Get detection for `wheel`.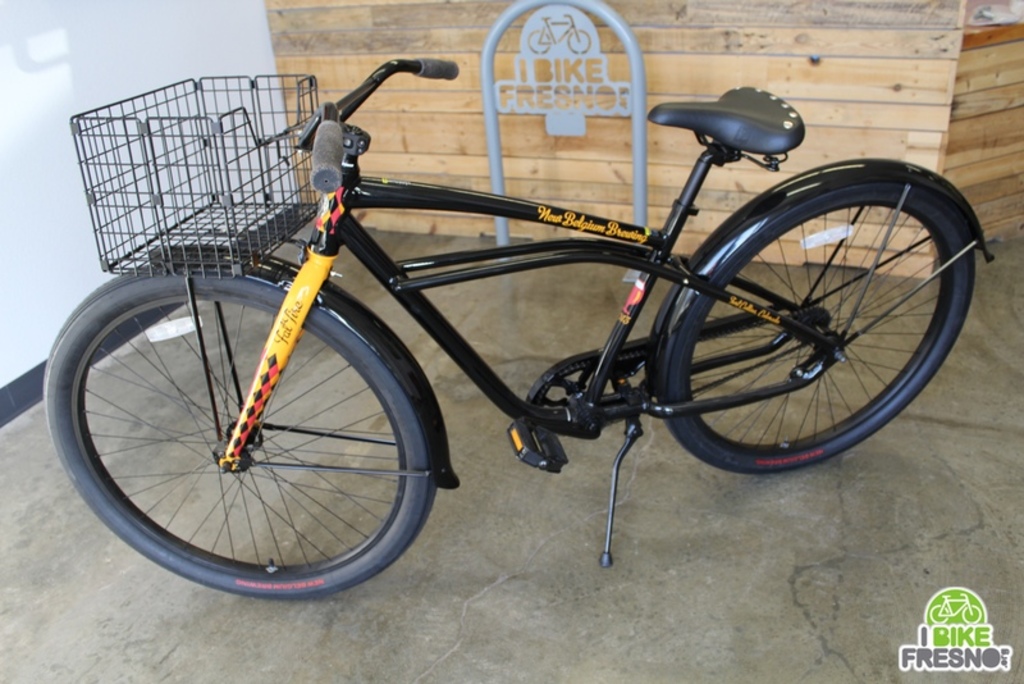
Detection: left=46, top=275, right=444, bottom=593.
